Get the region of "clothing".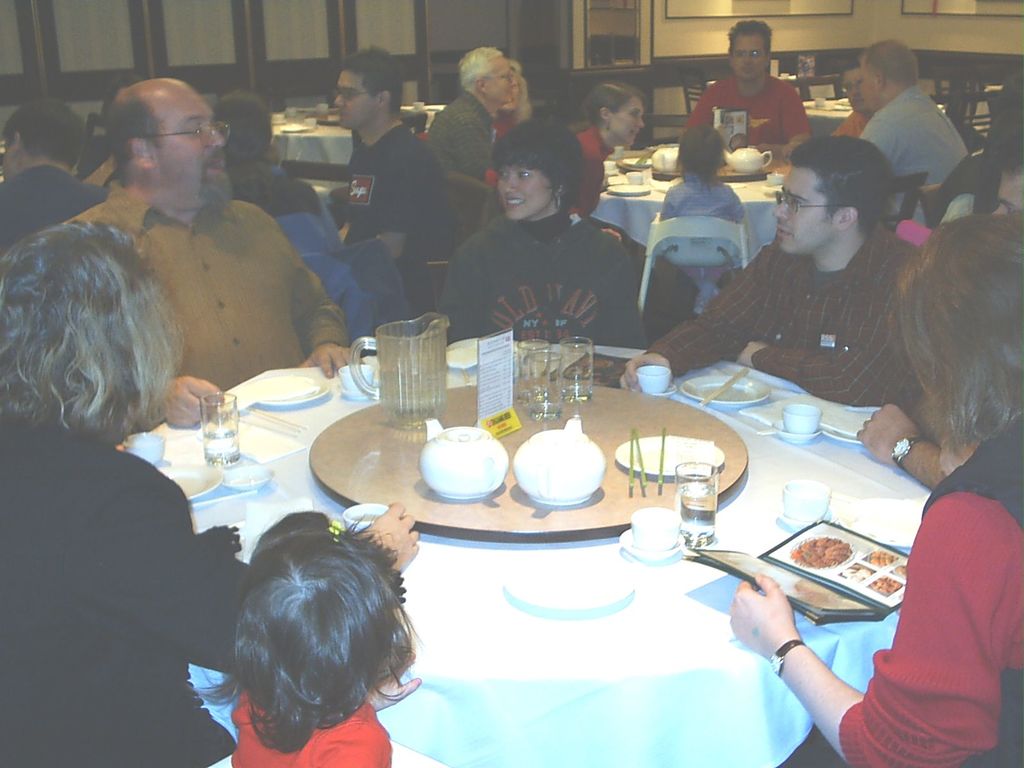
pyautogui.locateOnScreen(59, 184, 340, 431).
